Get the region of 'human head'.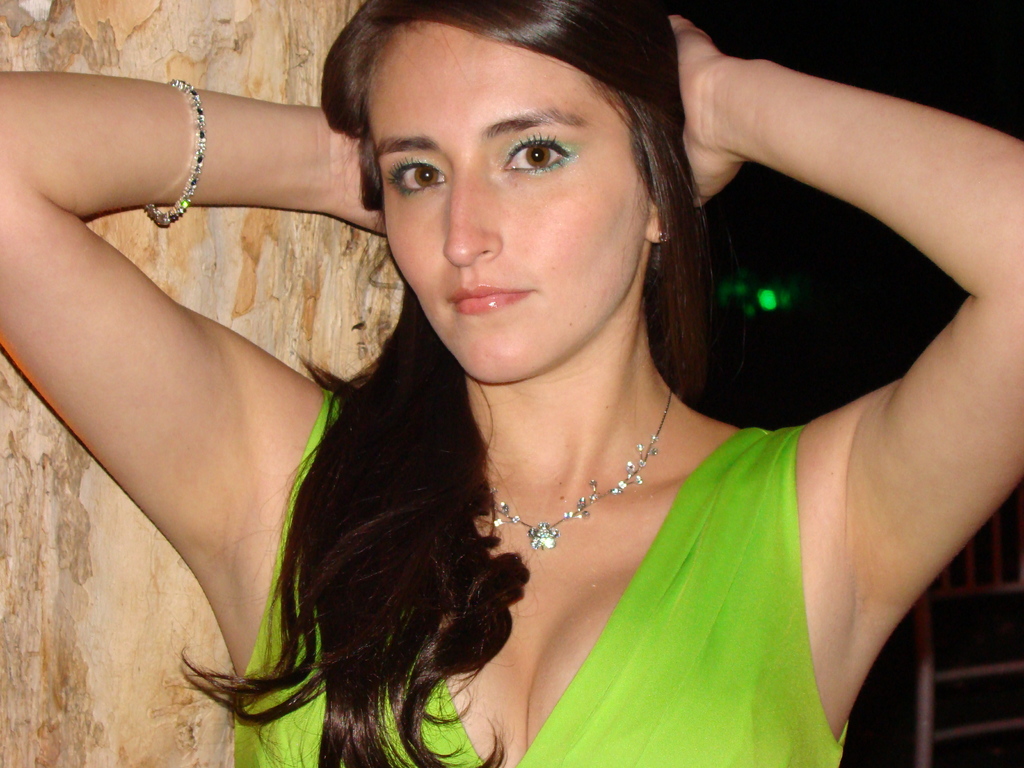
x1=335 y1=10 x2=700 y2=321.
